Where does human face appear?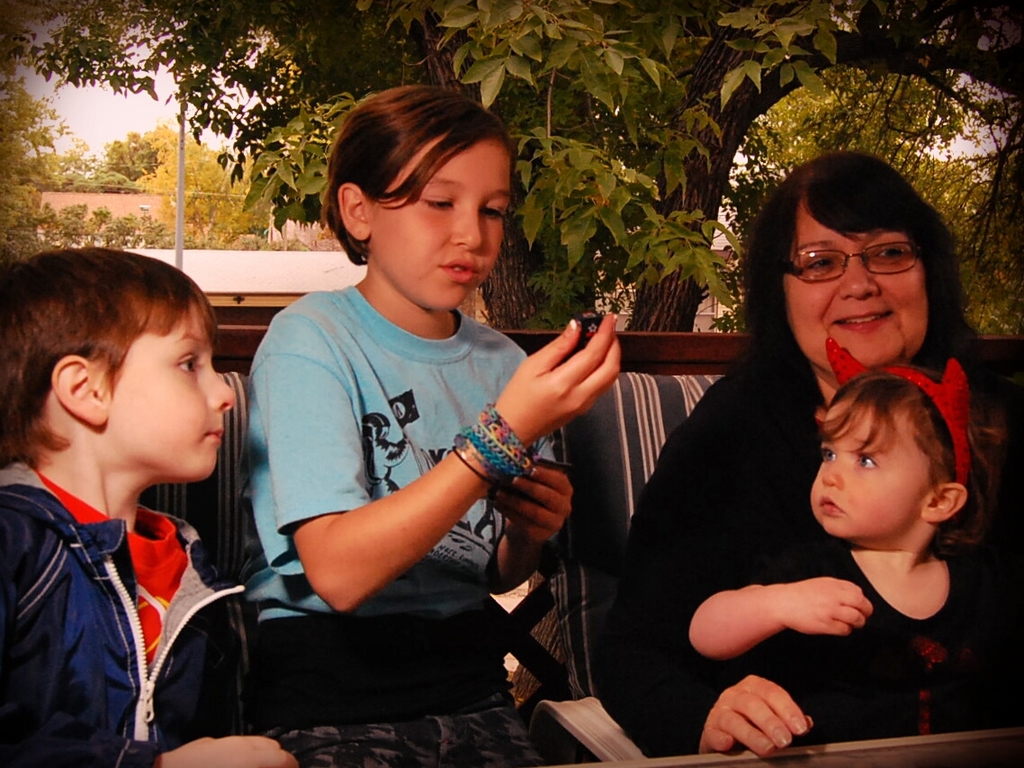
Appears at region(805, 393, 916, 539).
